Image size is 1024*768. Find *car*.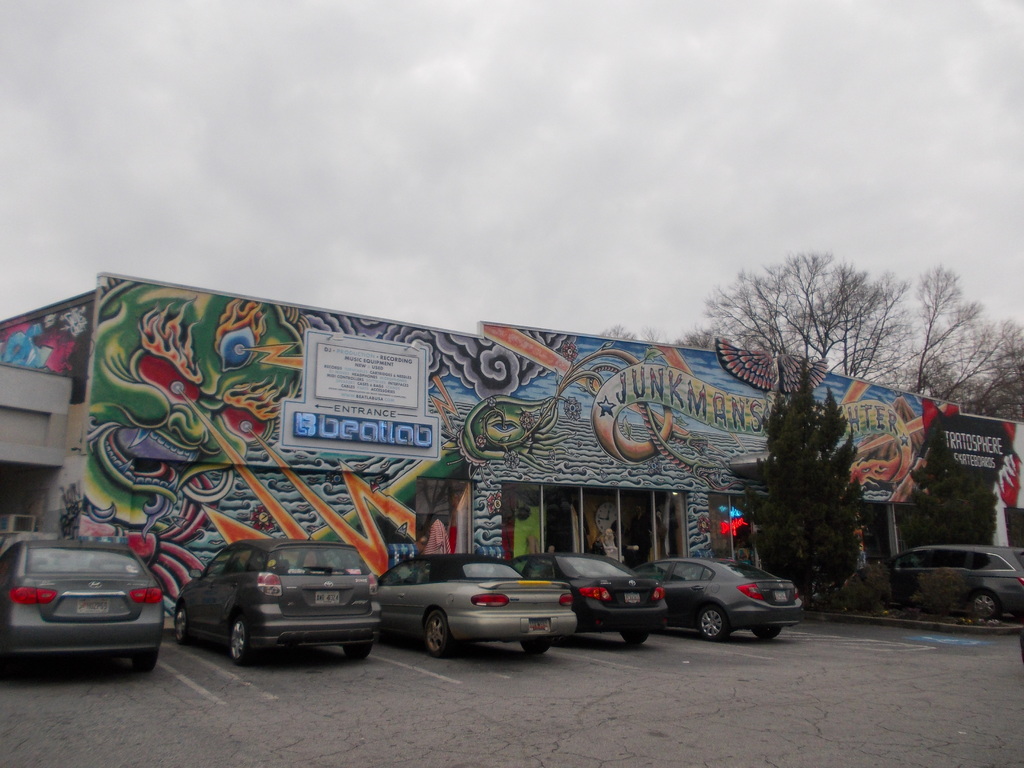
l=371, t=547, r=575, b=660.
